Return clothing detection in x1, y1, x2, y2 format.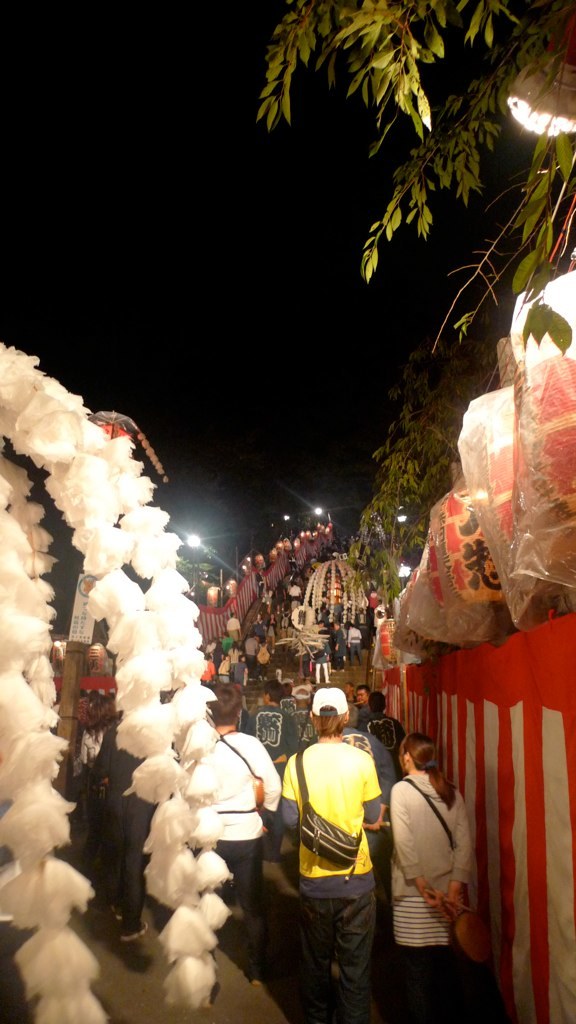
287, 717, 387, 973.
